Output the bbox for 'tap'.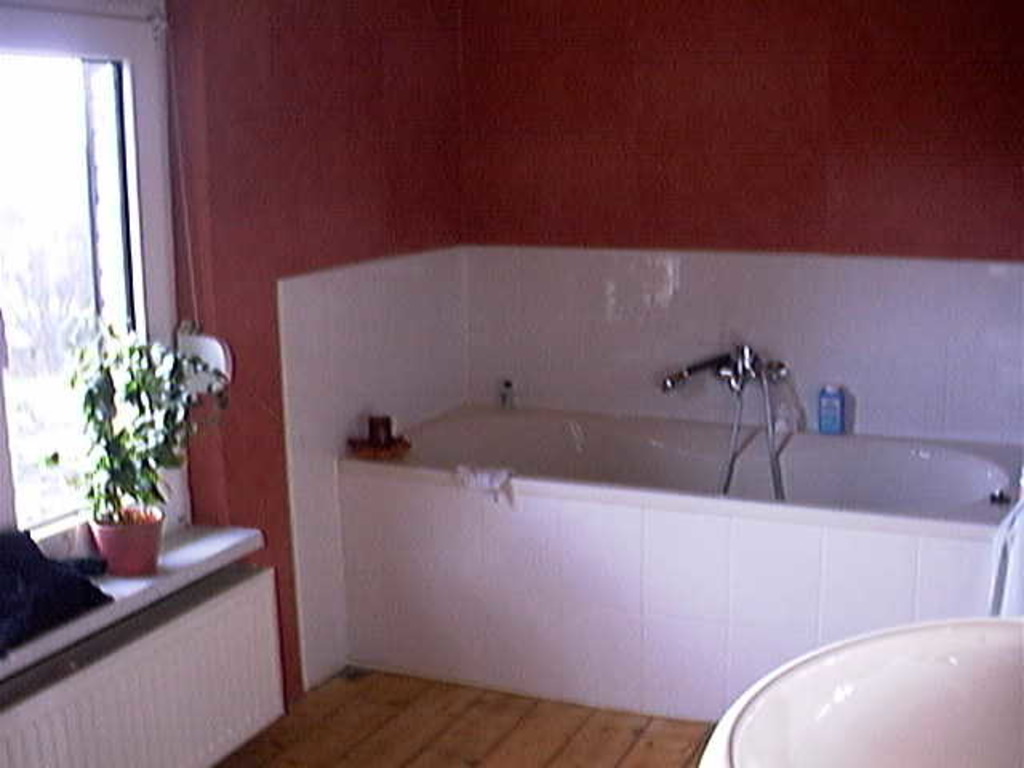
(664, 342, 824, 526).
